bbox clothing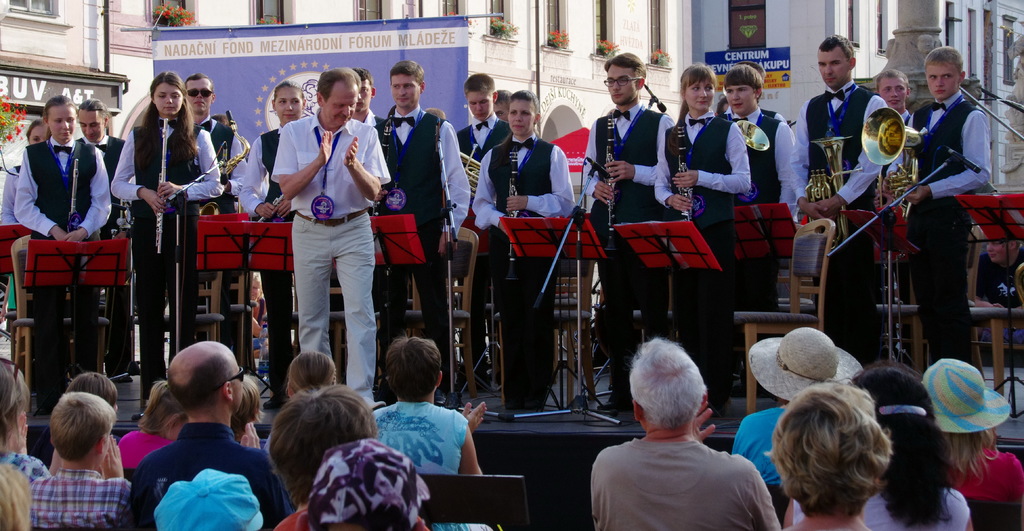
l=883, t=108, r=913, b=176
